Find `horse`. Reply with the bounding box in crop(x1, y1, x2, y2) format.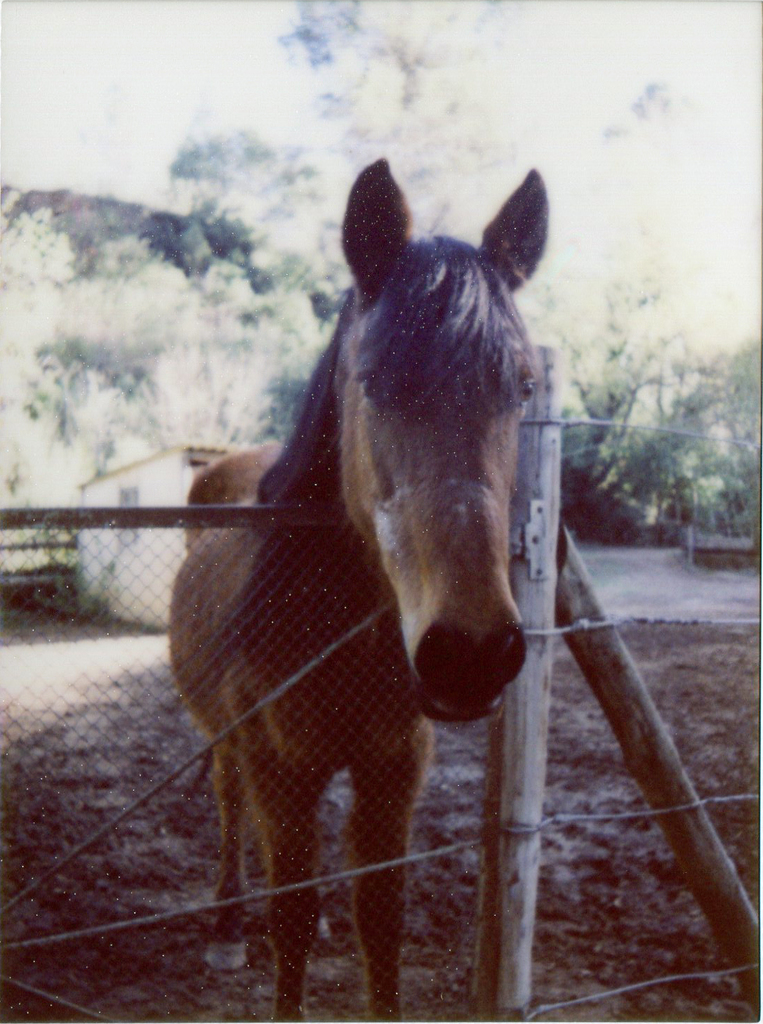
crop(166, 156, 550, 1020).
